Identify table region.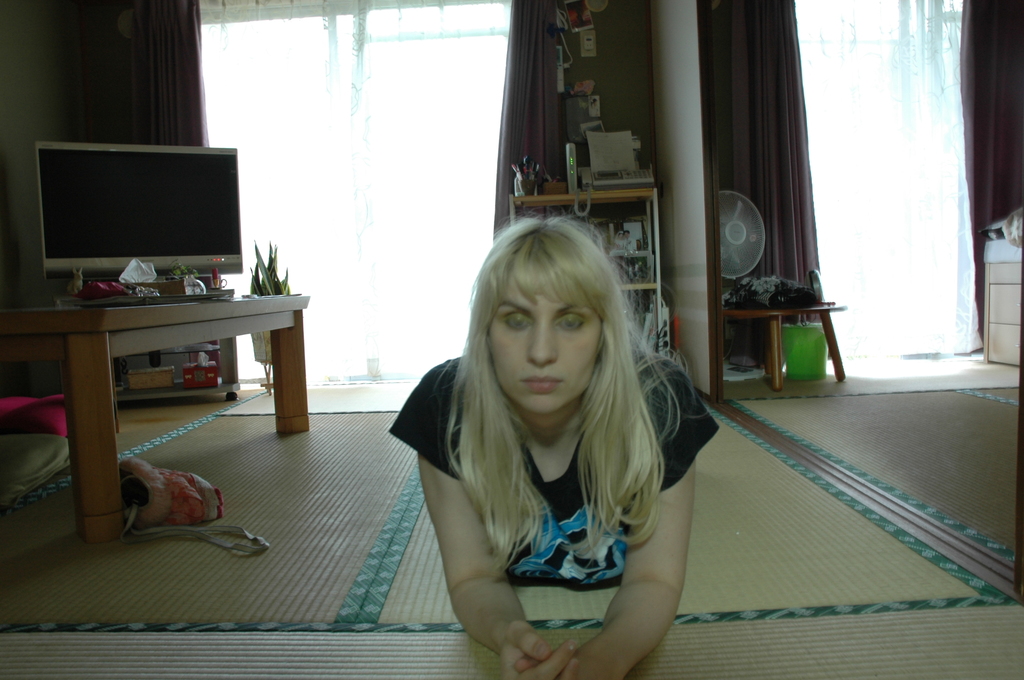
Region: 0/298/308/538.
